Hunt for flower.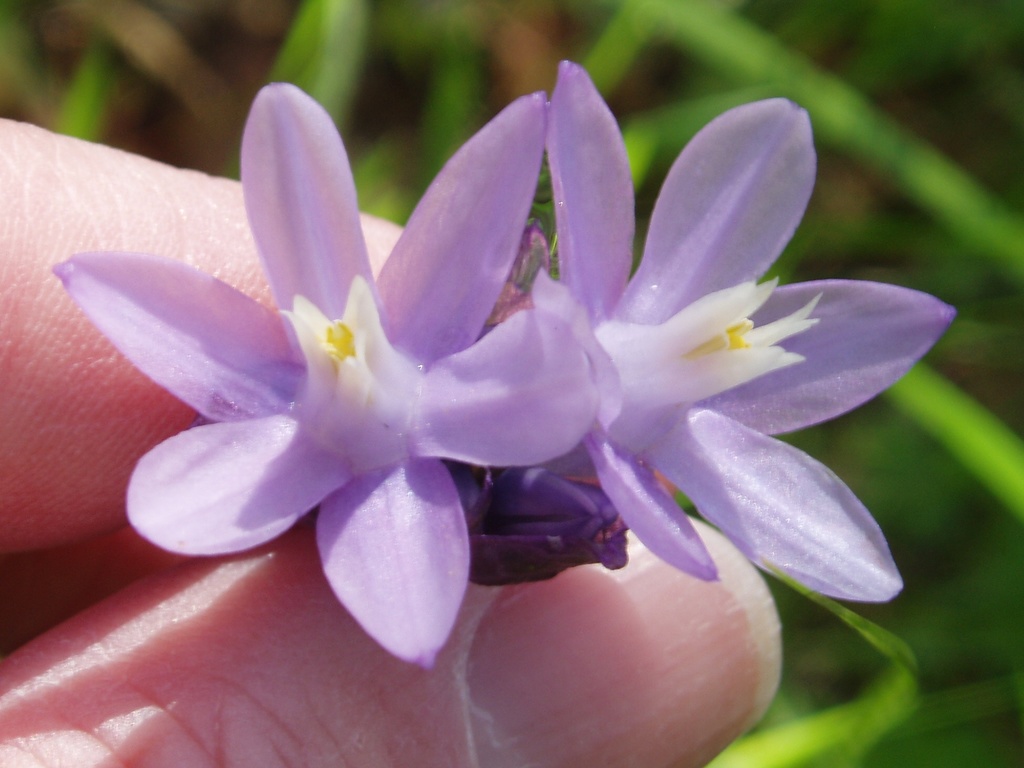
Hunted down at <region>531, 60, 953, 605</region>.
